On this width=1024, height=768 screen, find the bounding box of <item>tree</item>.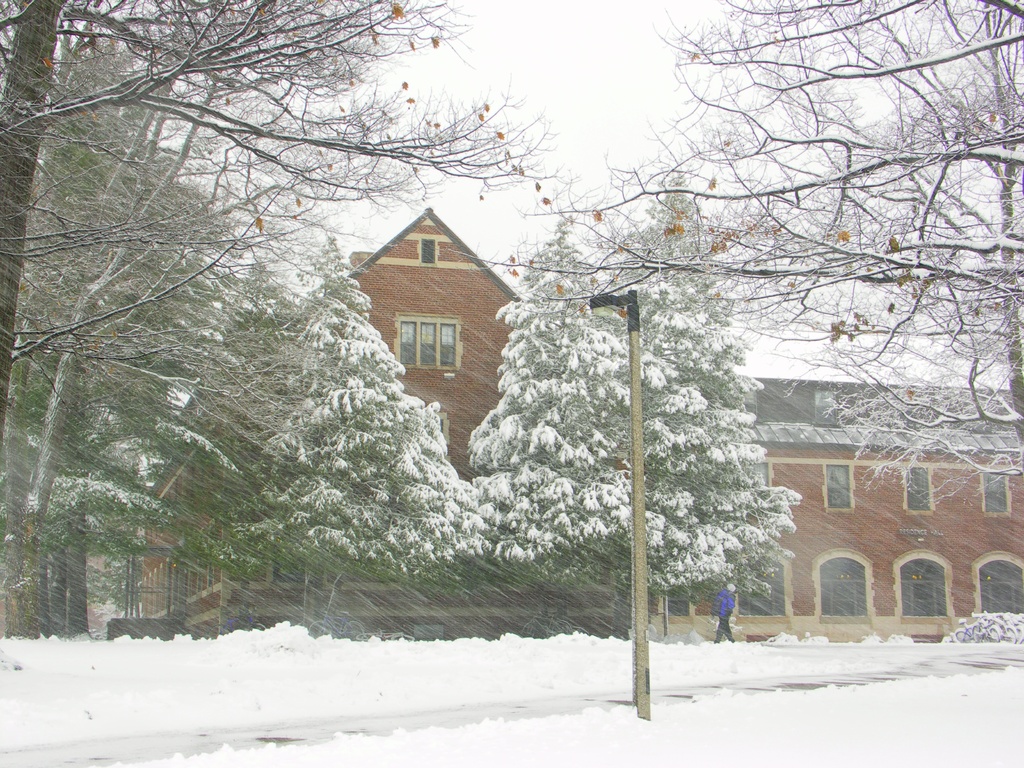
Bounding box: box=[0, 0, 563, 630].
